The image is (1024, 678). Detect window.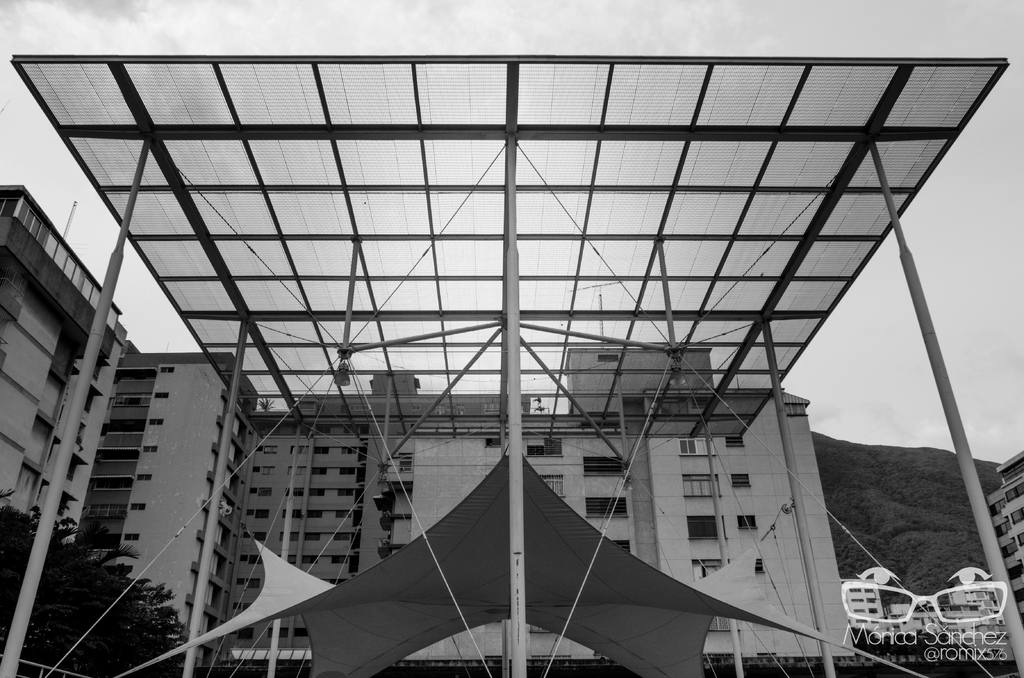
Detection: l=143, t=445, r=160, b=455.
